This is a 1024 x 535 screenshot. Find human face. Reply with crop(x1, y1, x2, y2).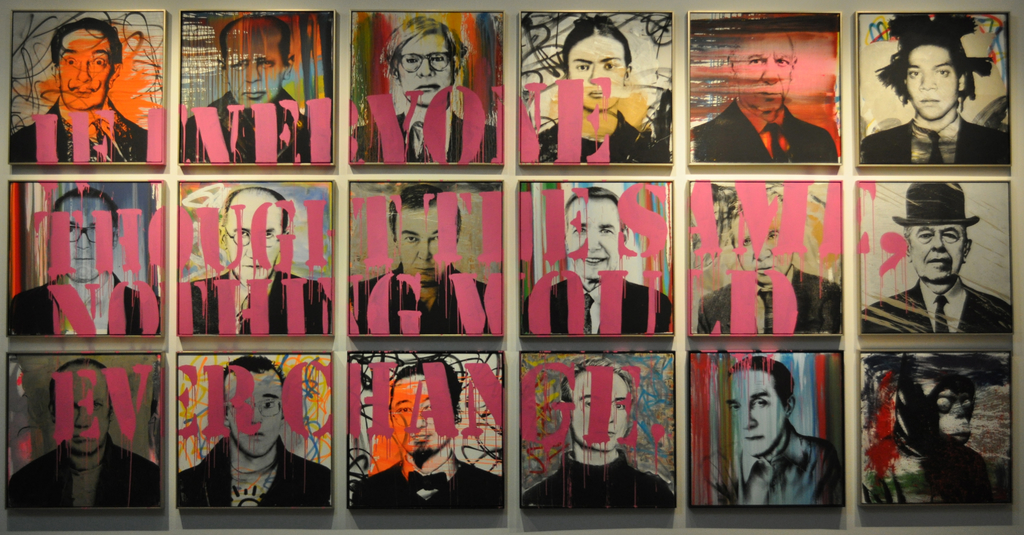
crop(68, 363, 110, 448).
